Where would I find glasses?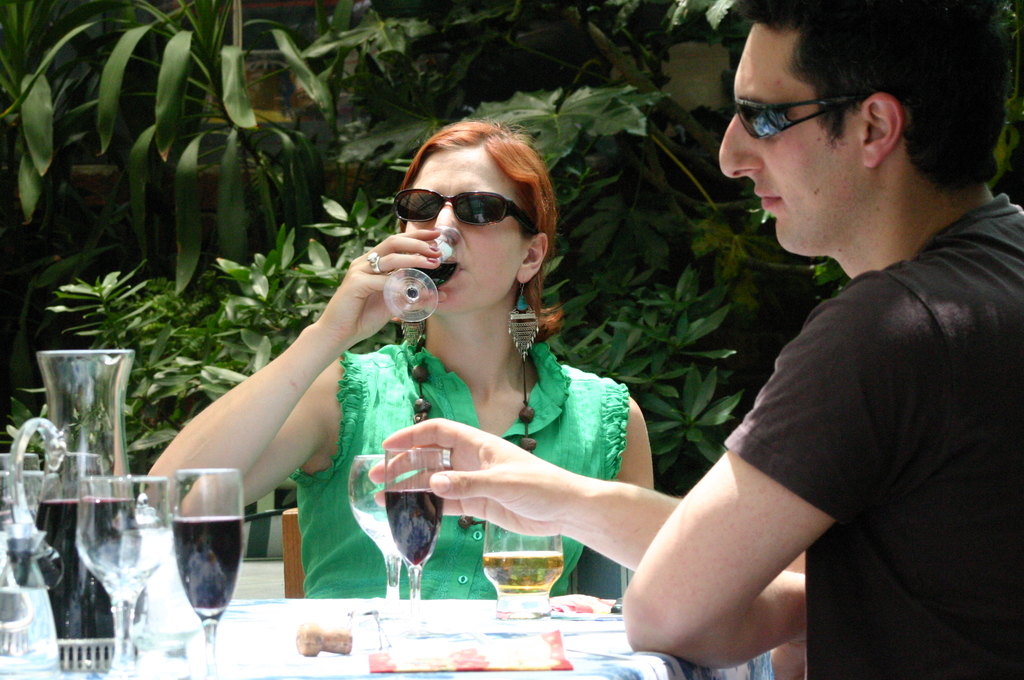
At Rect(396, 188, 535, 234).
